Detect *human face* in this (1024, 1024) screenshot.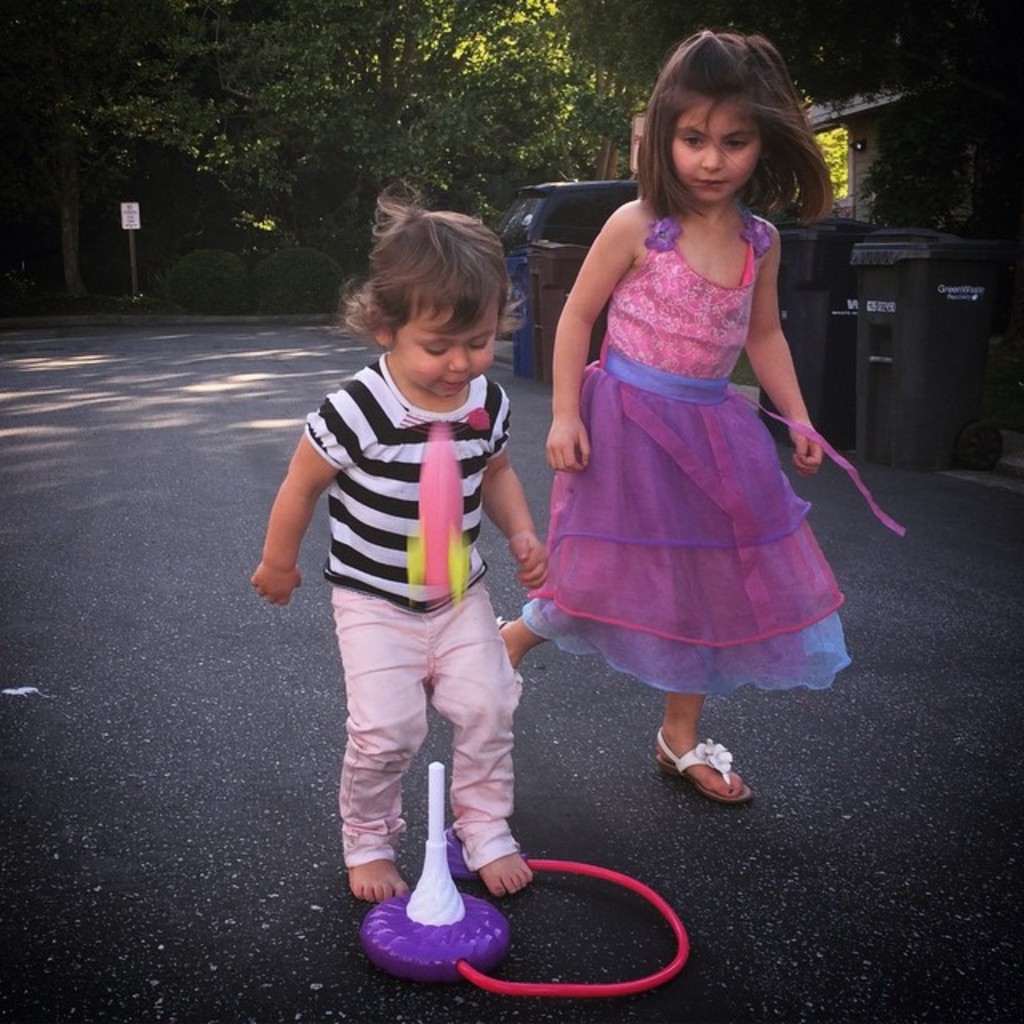
Detection: {"x1": 672, "y1": 98, "x2": 762, "y2": 205}.
